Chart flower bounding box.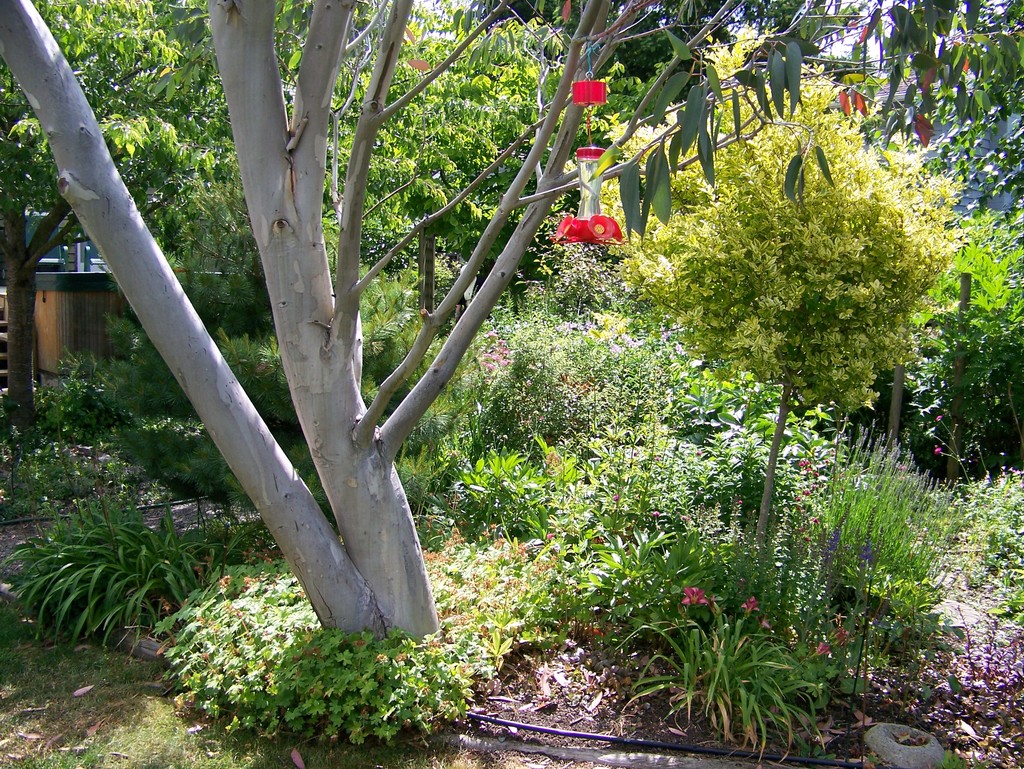
Charted: l=859, t=543, r=875, b=565.
